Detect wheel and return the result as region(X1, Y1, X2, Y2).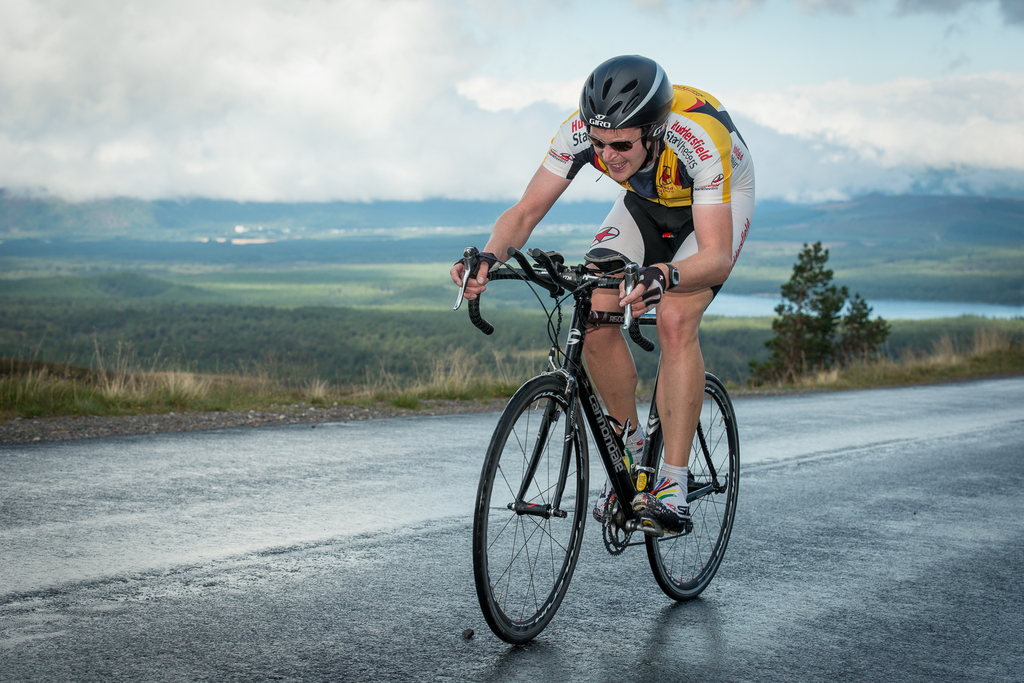
region(471, 373, 596, 646).
